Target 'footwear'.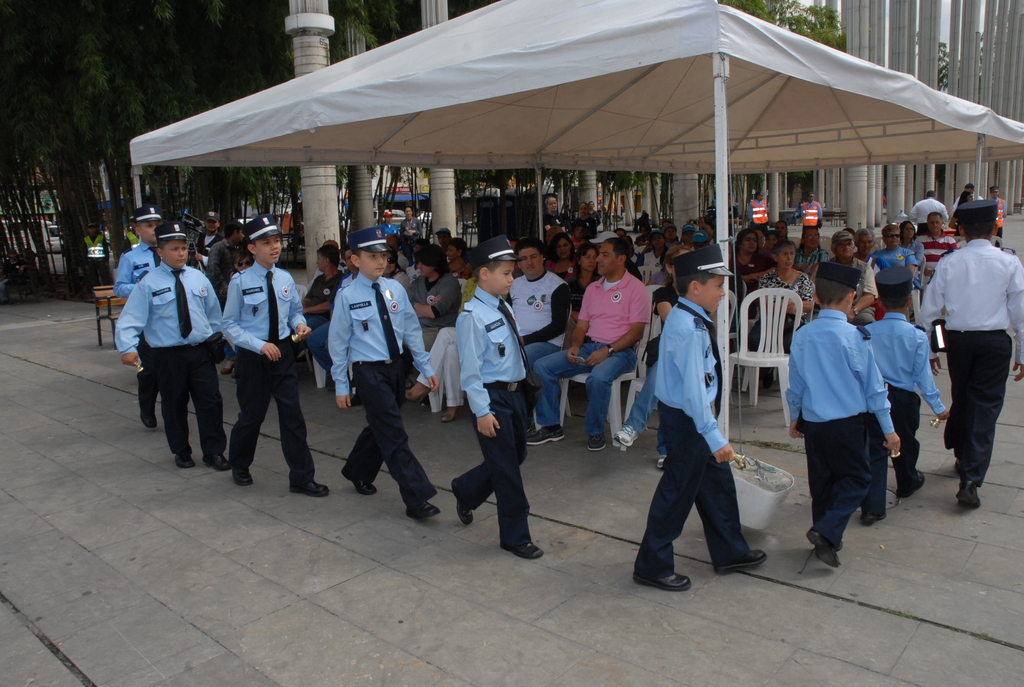
Target region: bbox(630, 572, 689, 590).
